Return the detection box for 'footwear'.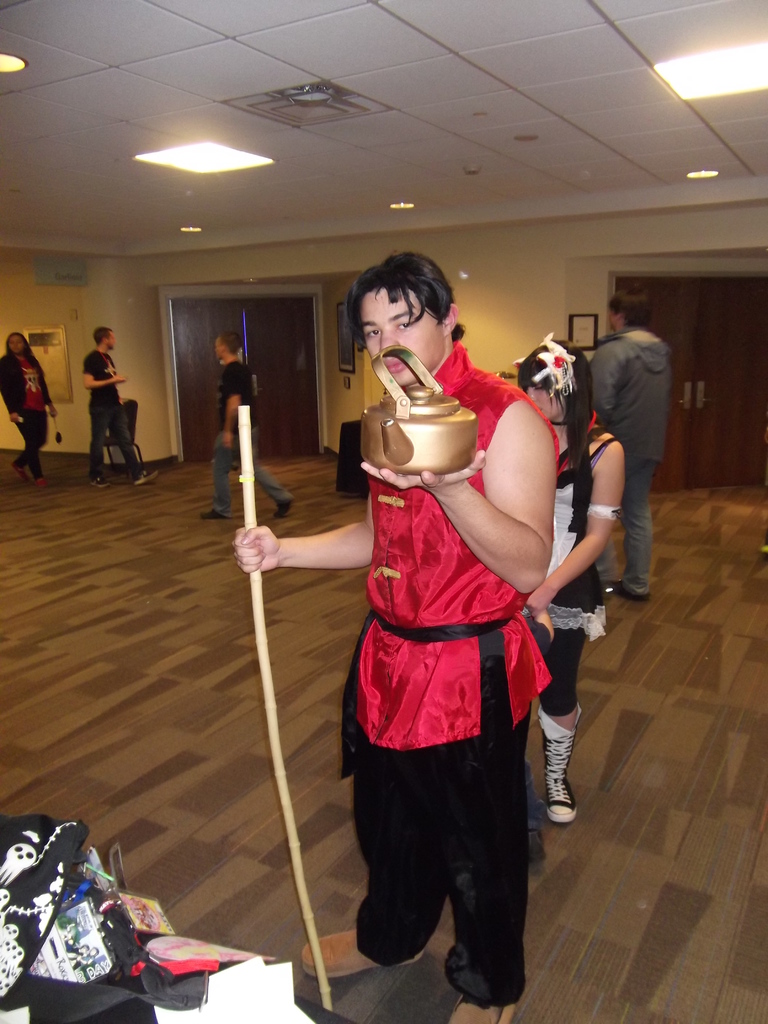
<bbox>303, 929, 419, 979</bbox>.
